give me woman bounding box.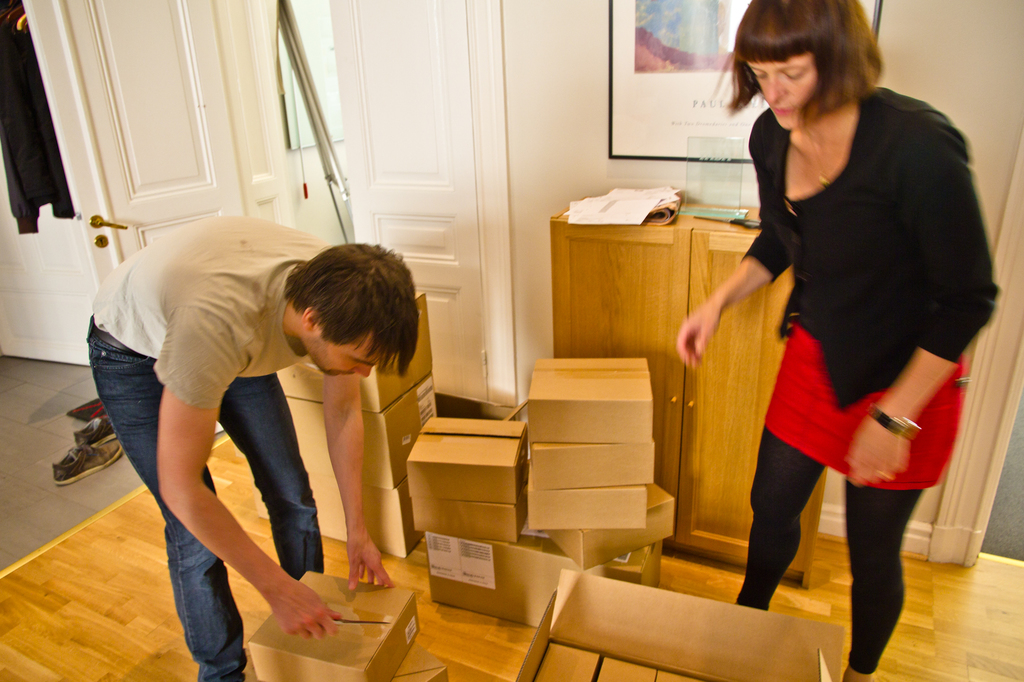
pyautogui.locateOnScreen(662, 8, 977, 658).
